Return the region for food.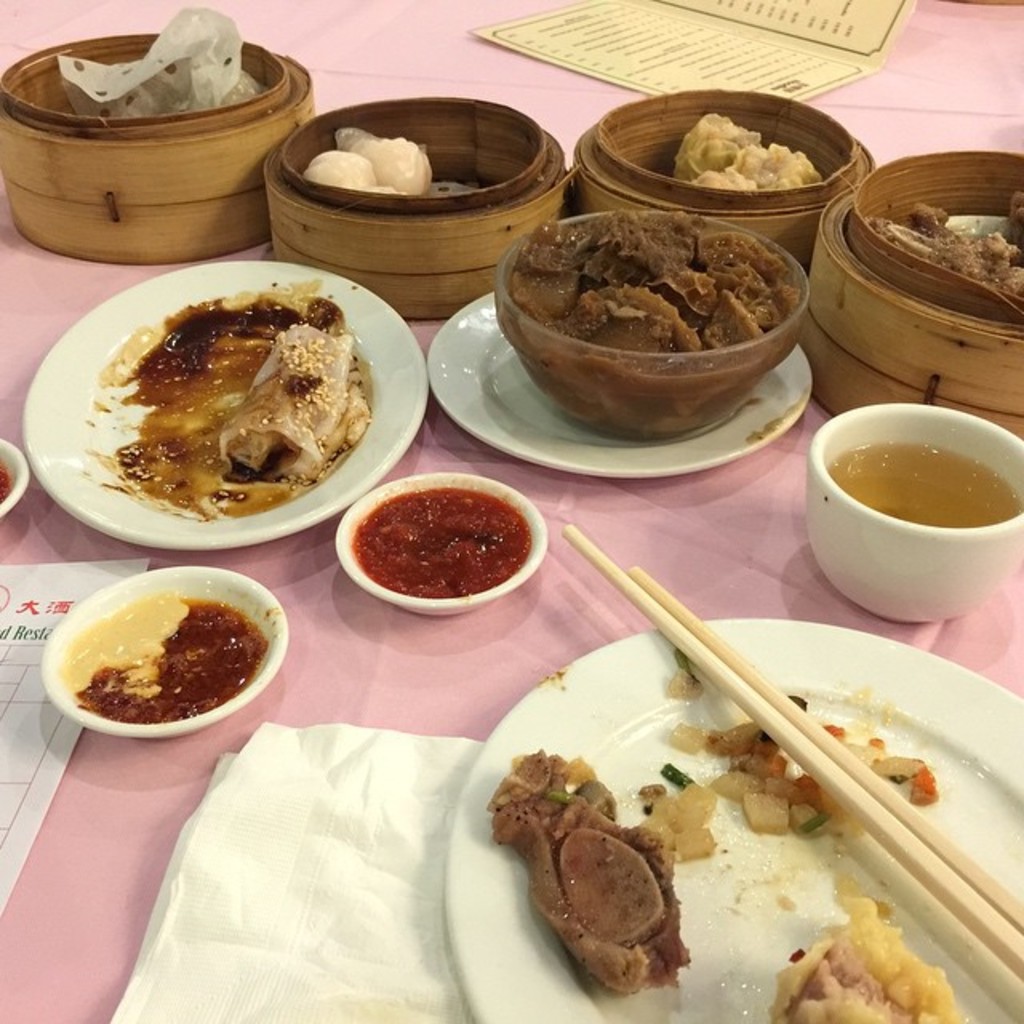
<bbox>776, 888, 965, 1022</bbox>.
